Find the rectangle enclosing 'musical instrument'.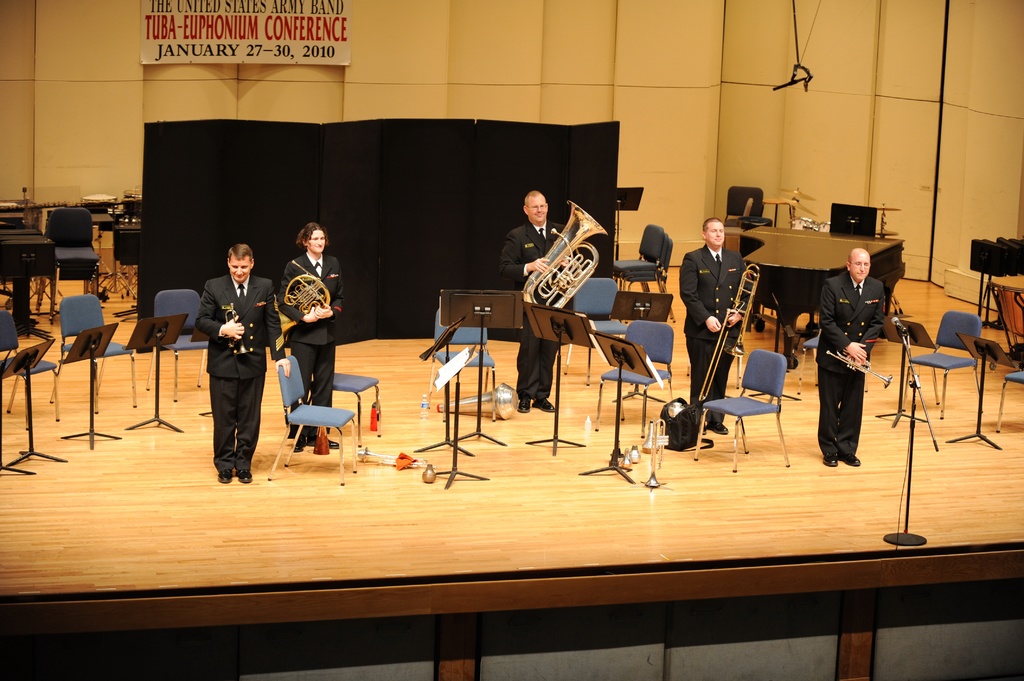
left=279, top=259, right=333, bottom=337.
